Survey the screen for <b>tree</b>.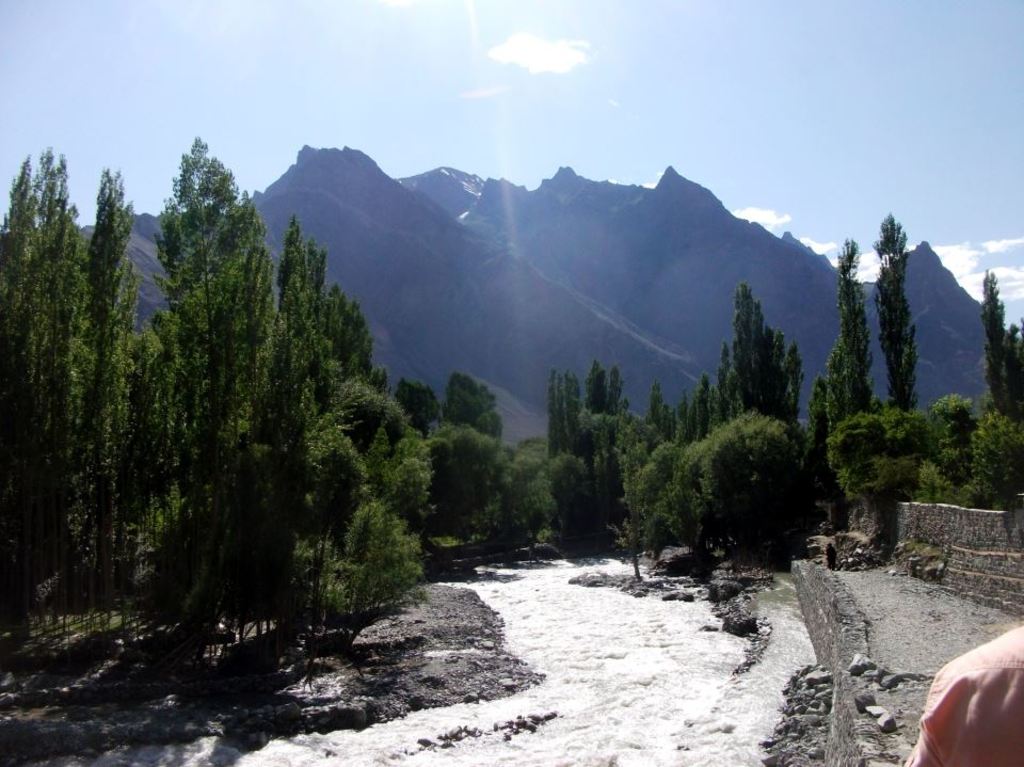
Survey found: [left=797, top=372, right=851, bottom=536].
